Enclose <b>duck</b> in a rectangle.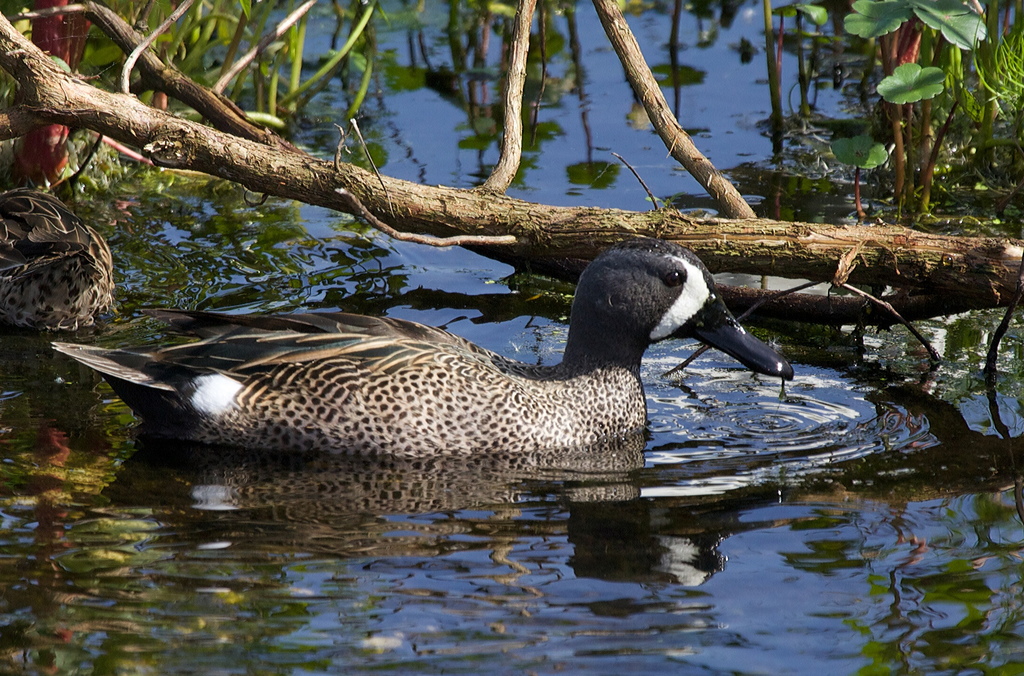
region(0, 191, 109, 339).
